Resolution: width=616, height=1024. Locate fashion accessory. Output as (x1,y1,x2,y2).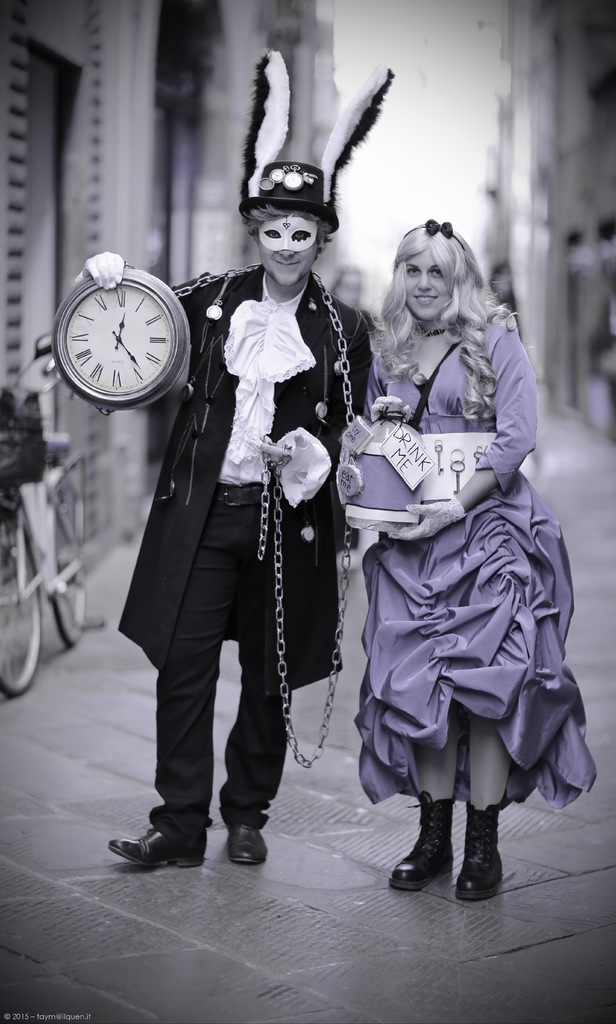
(259,212,320,249).
